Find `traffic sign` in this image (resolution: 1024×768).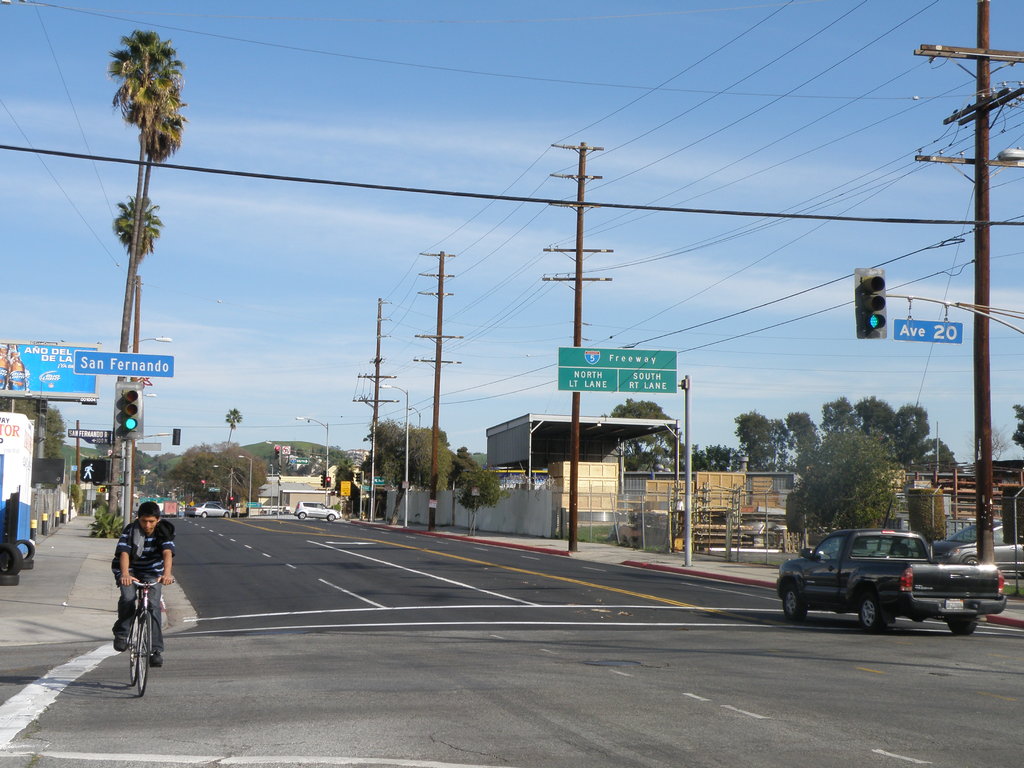
Rect(556, 344, 682, 395).
